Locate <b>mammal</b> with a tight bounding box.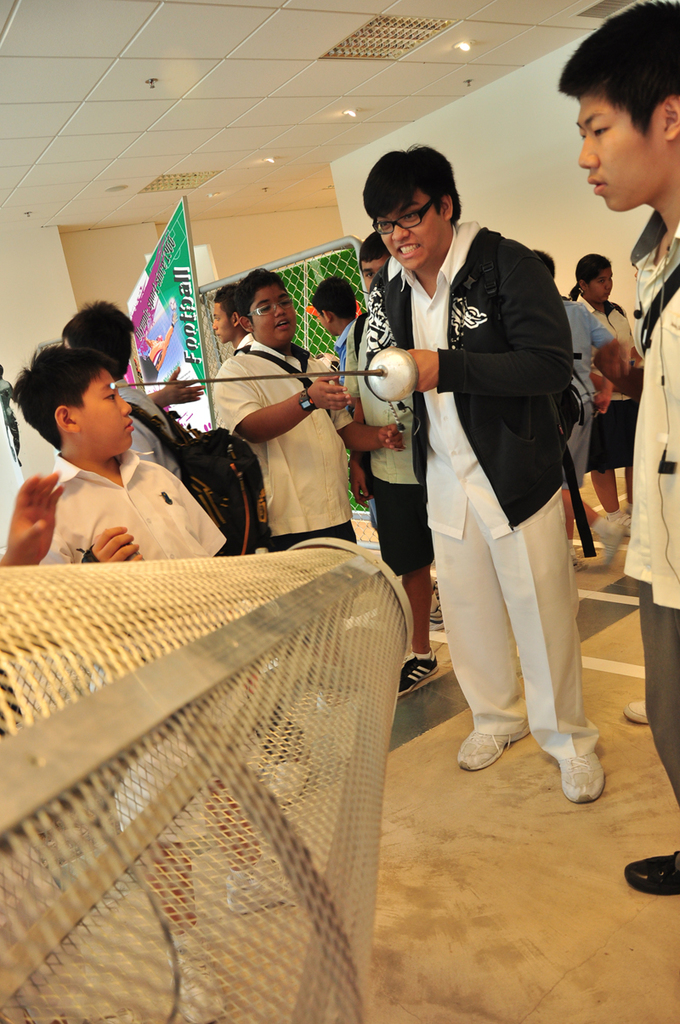
l=558, t=0, r=679, b=895.
